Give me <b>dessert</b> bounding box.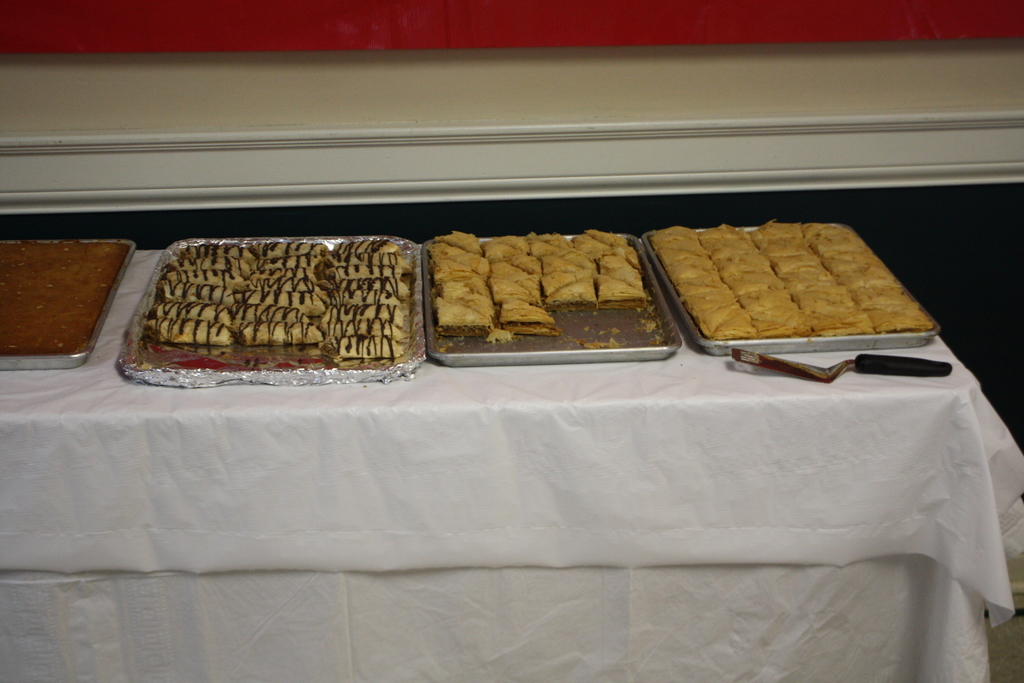
[677,285,730,301].
